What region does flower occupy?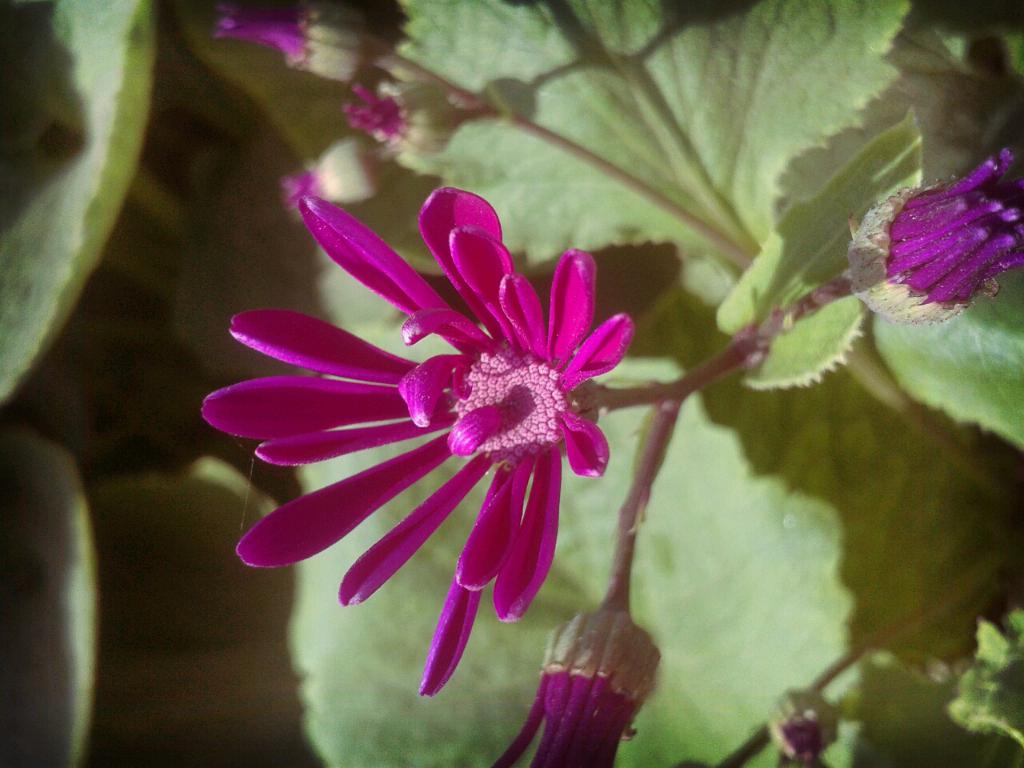
<bbox>219, 170, 649, 701</bbox>.
